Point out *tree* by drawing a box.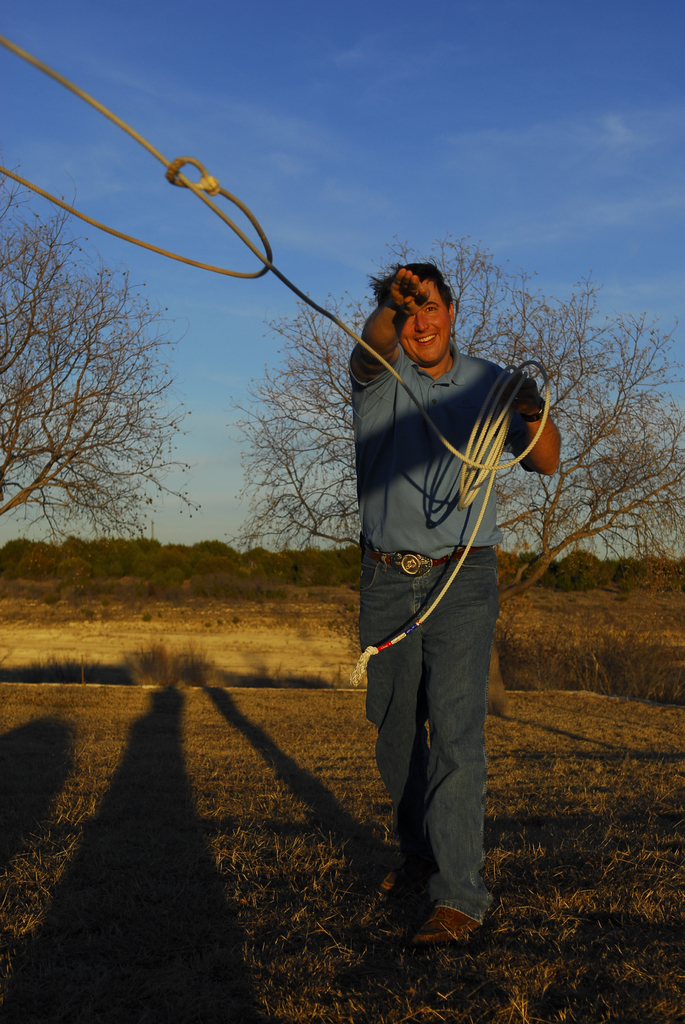
l=0, t=168, r=198, b=561.
